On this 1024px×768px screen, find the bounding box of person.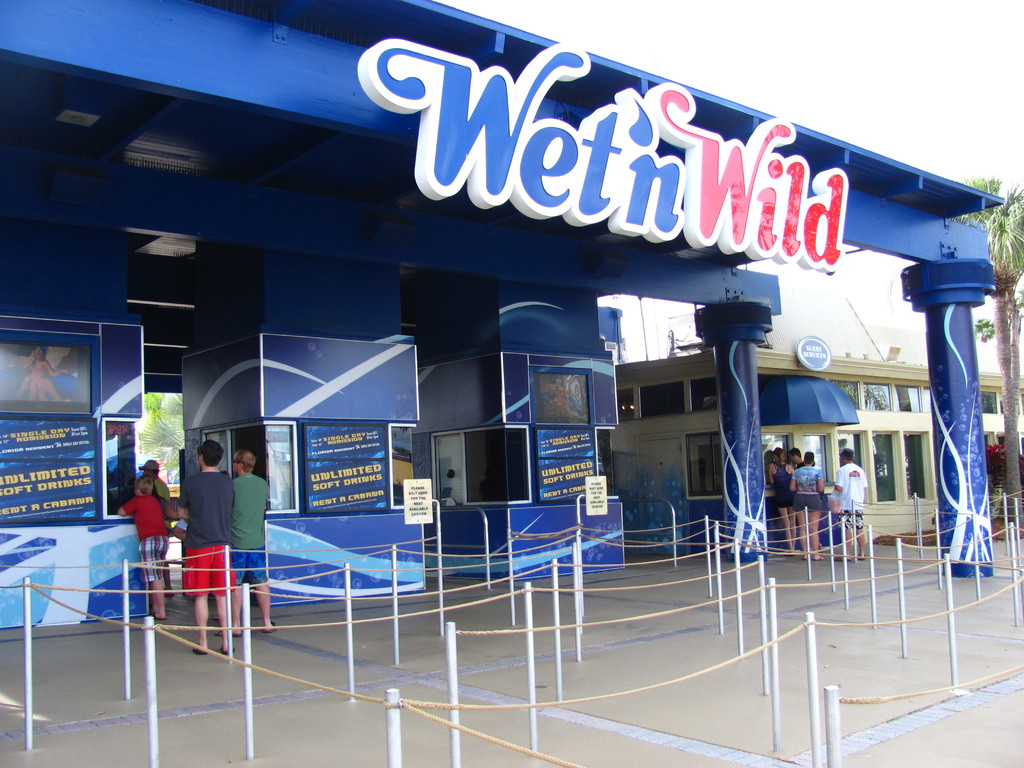
Bounding box: <box>767,447,796,553</box>.
